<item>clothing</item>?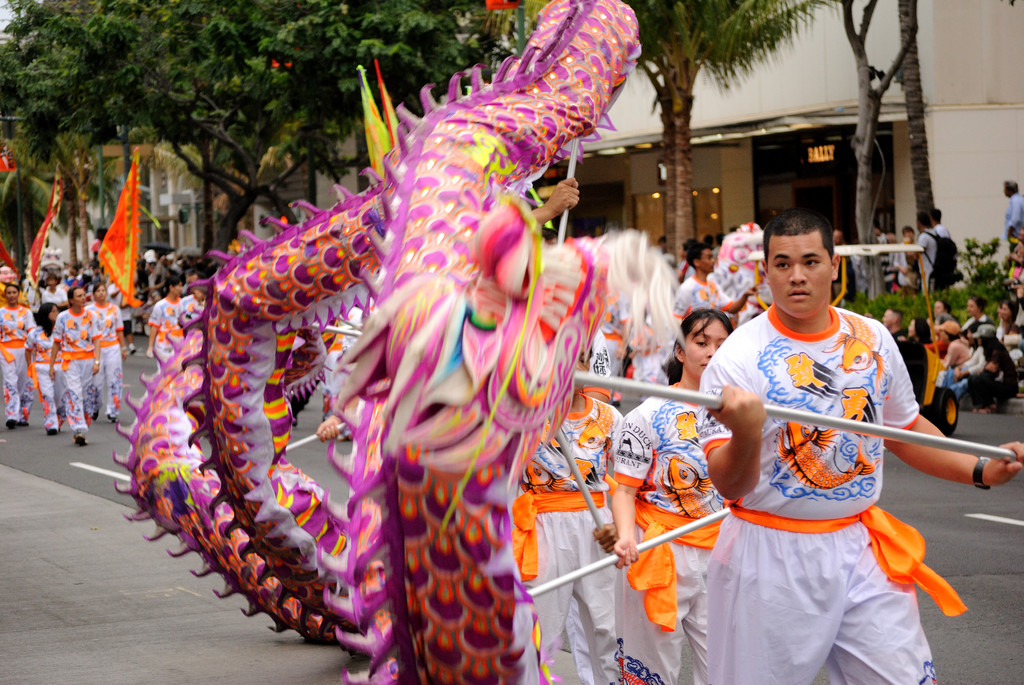
307/292/408/427
